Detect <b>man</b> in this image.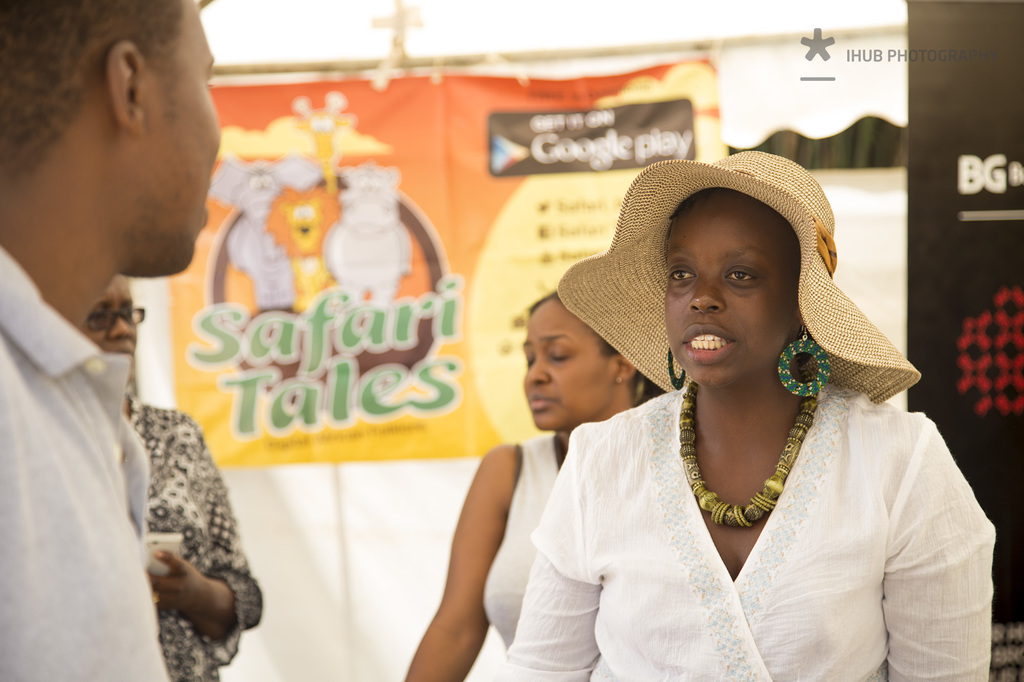
Detection: region(0, 0, 253, 610).
